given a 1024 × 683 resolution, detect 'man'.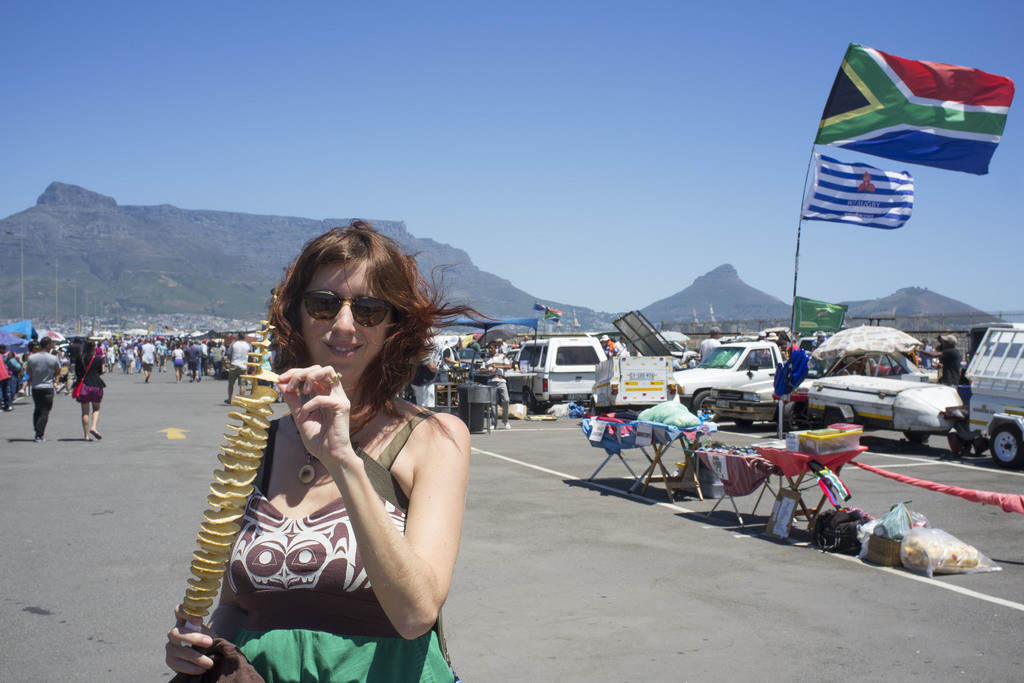
(477, 342, 515, 431).
